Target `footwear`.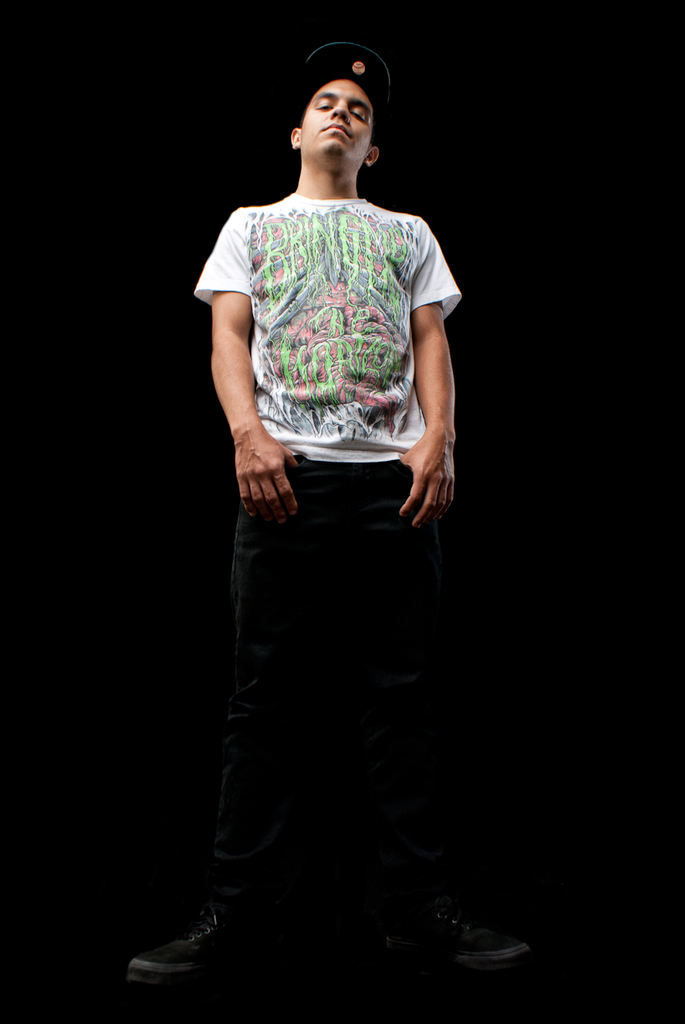
Target region: box=[123, 871, 265, 1001].
